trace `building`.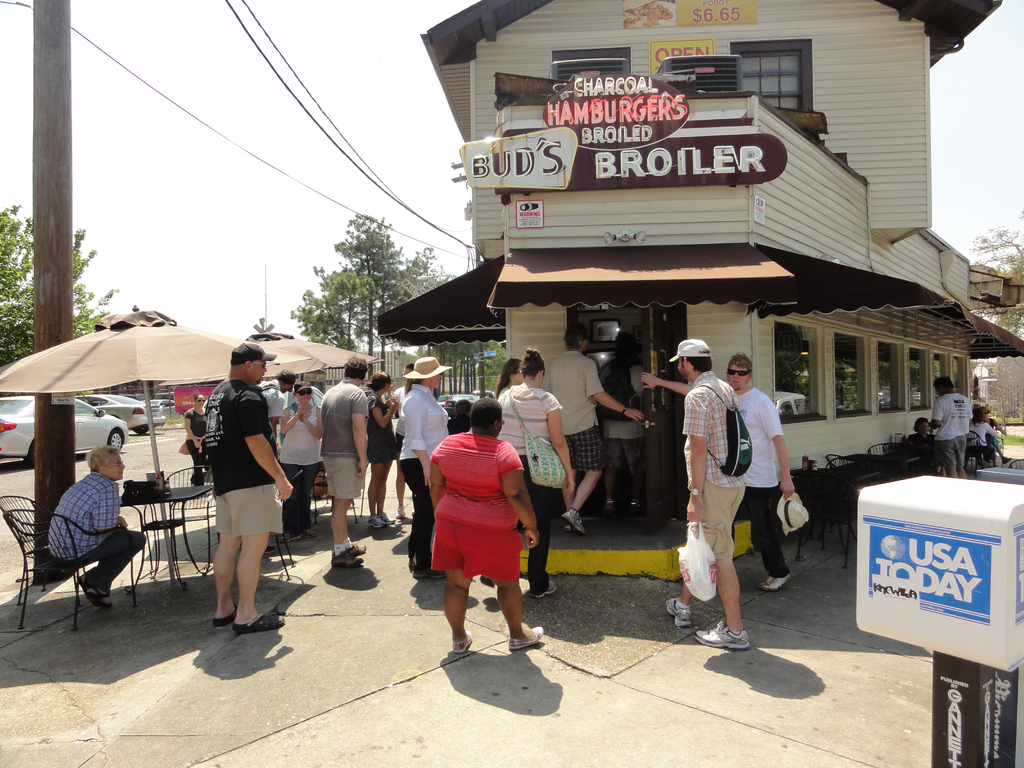
Traced to (left=374, top=0, right=1023, bottom=577).
